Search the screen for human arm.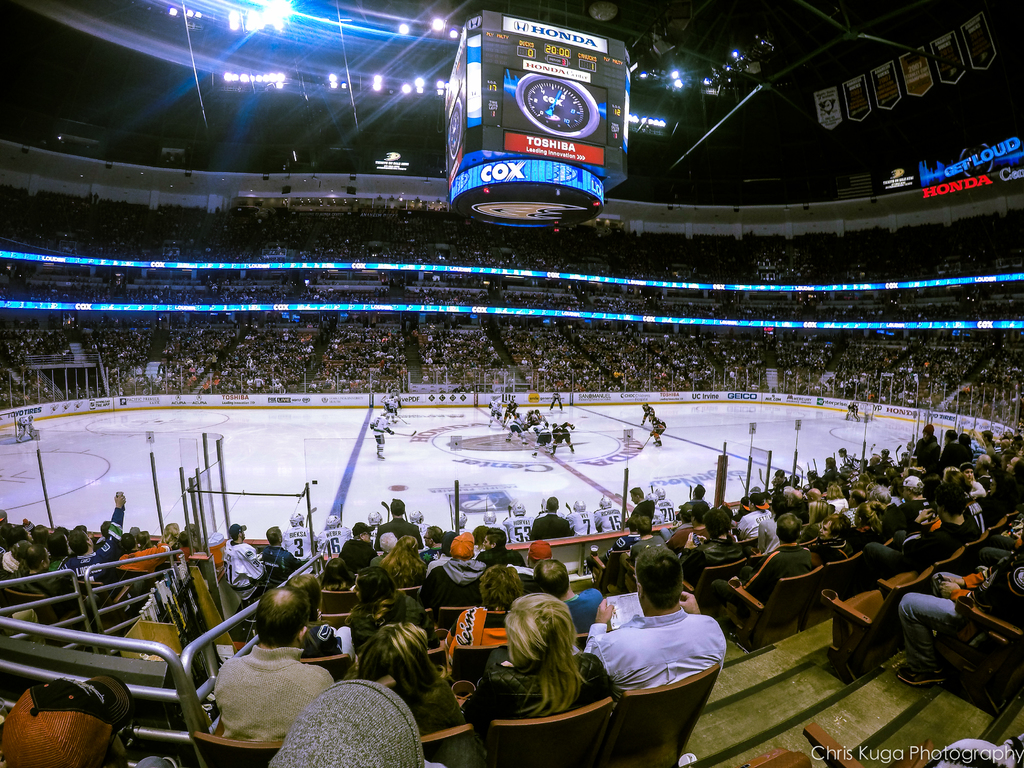
Found at bbox(583, 602, 614, 662).
